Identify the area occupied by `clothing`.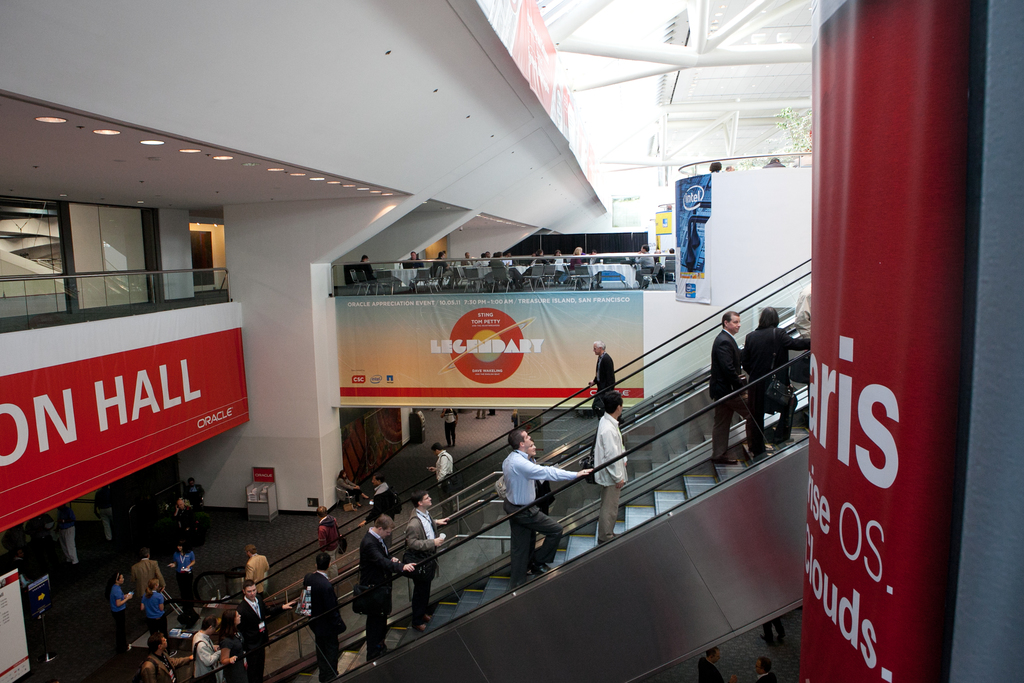
Area: 476/411/486/420.
